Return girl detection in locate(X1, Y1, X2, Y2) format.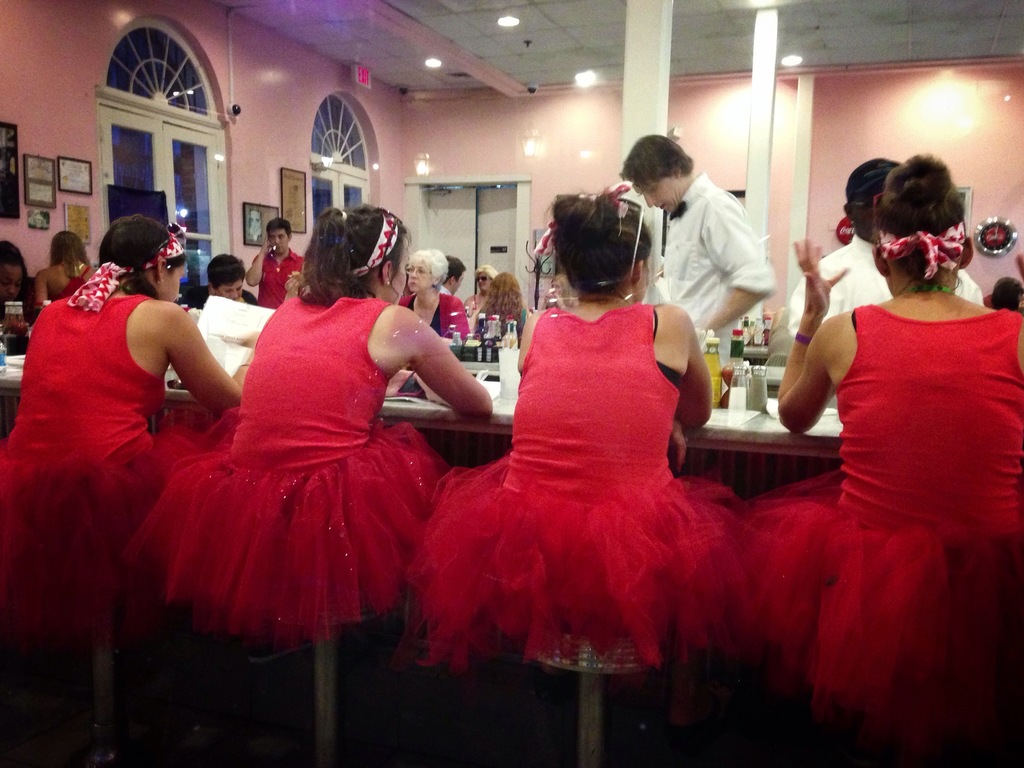
locate(390, 185, 749, 724).
